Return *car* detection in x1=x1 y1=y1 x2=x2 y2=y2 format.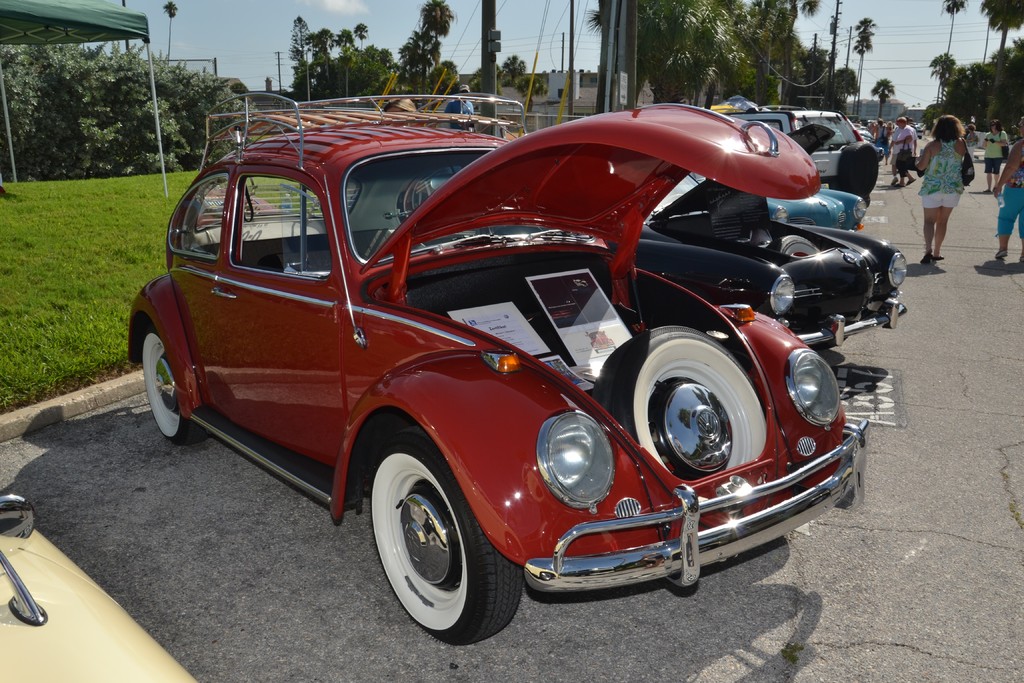
x1=628 y1=120 x2=919 y2=350.
